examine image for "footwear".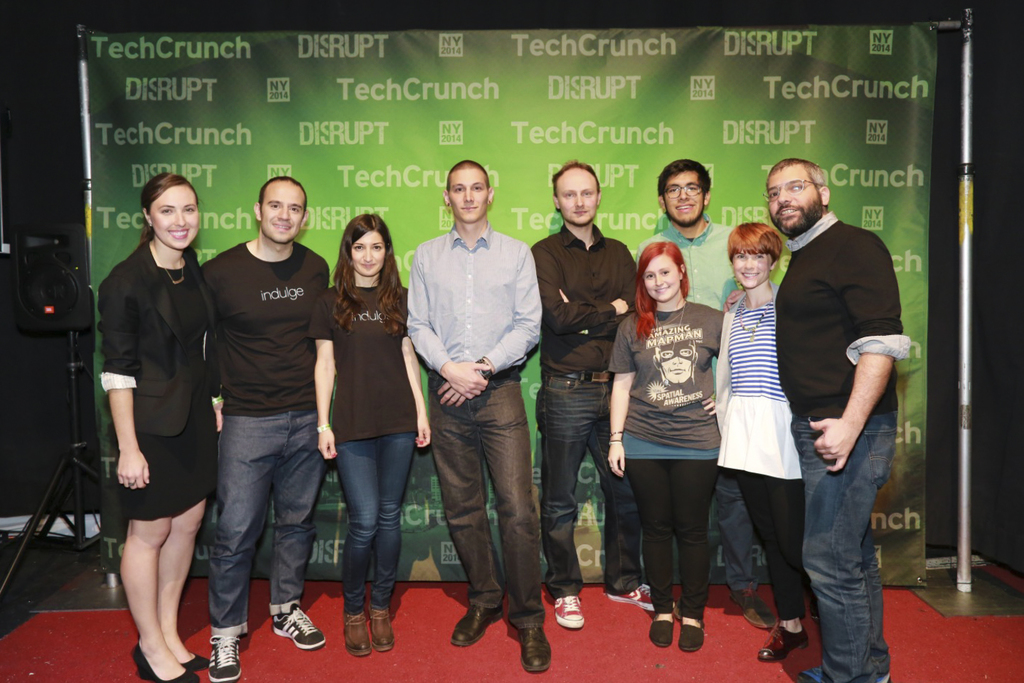
Examination result: 369:604:395:653.
